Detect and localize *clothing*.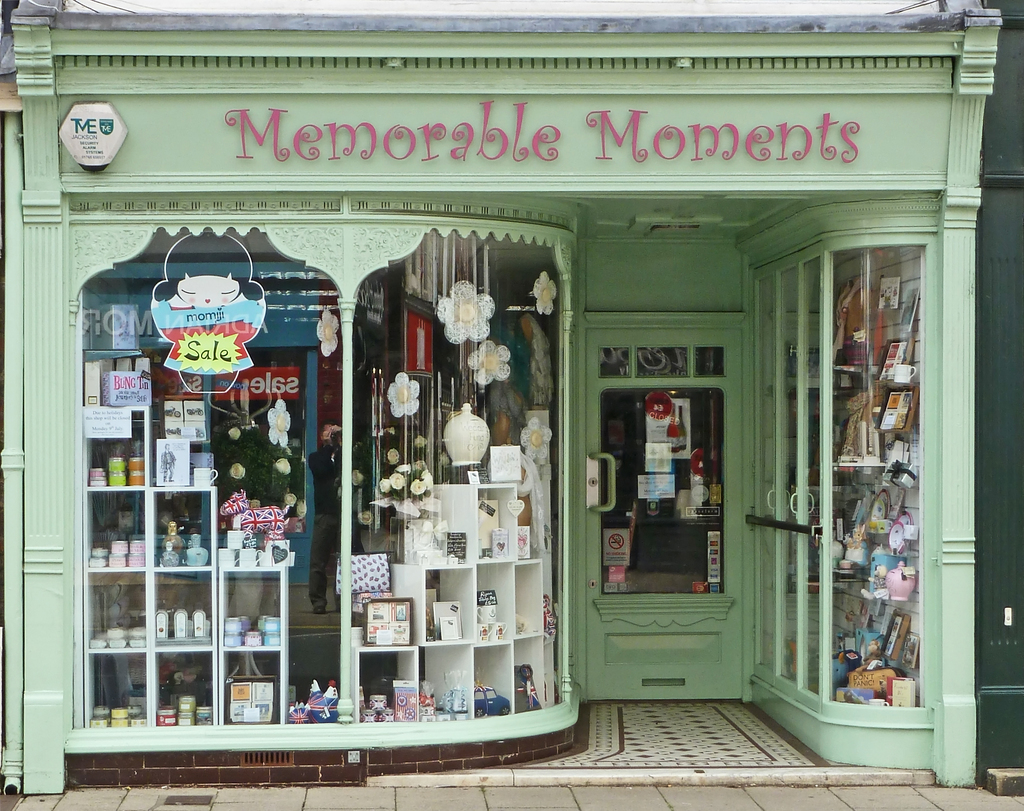
Localized at region(162, 451, 175, 479).
